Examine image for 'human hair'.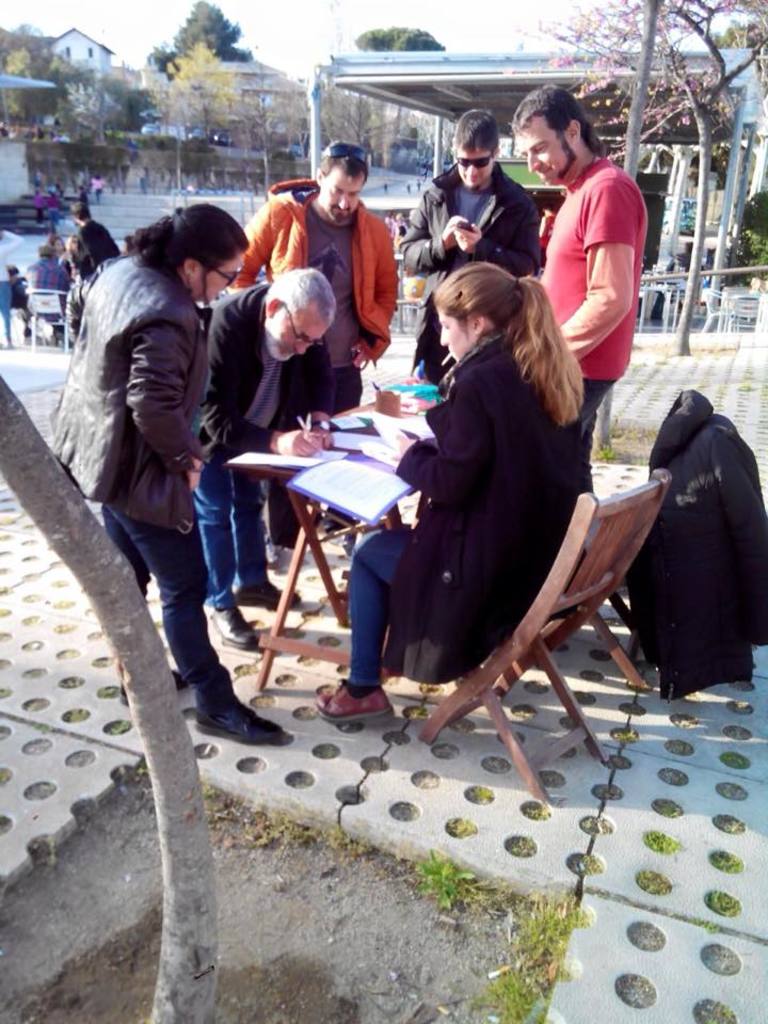
Examination result: [318, 140, 366, 191].
